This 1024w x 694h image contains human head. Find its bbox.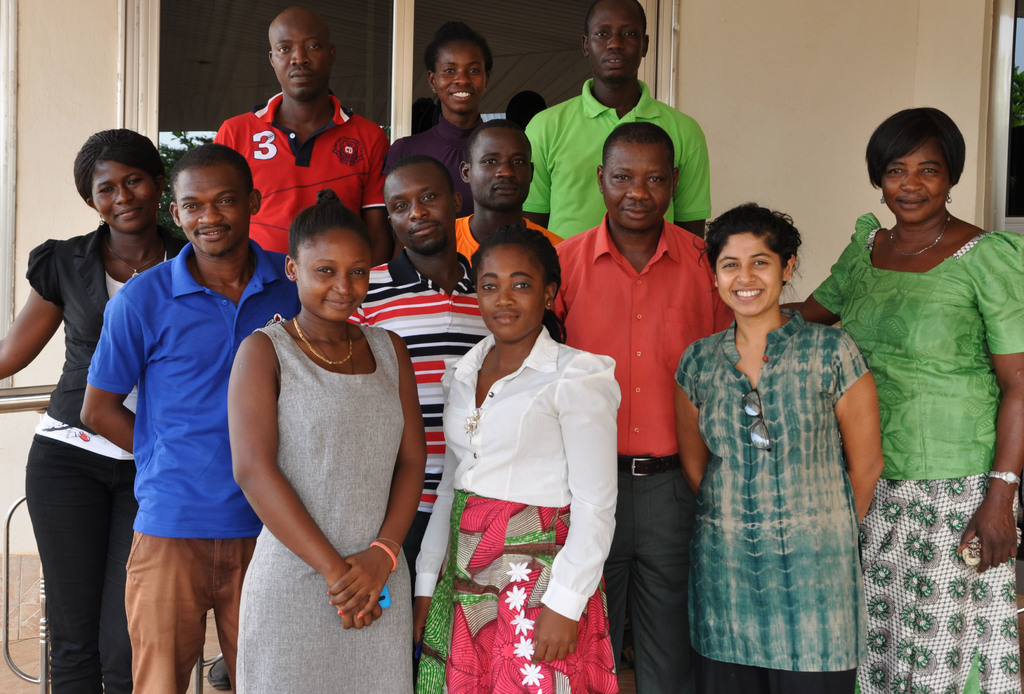
select_region(72, 127, 164, 234).
